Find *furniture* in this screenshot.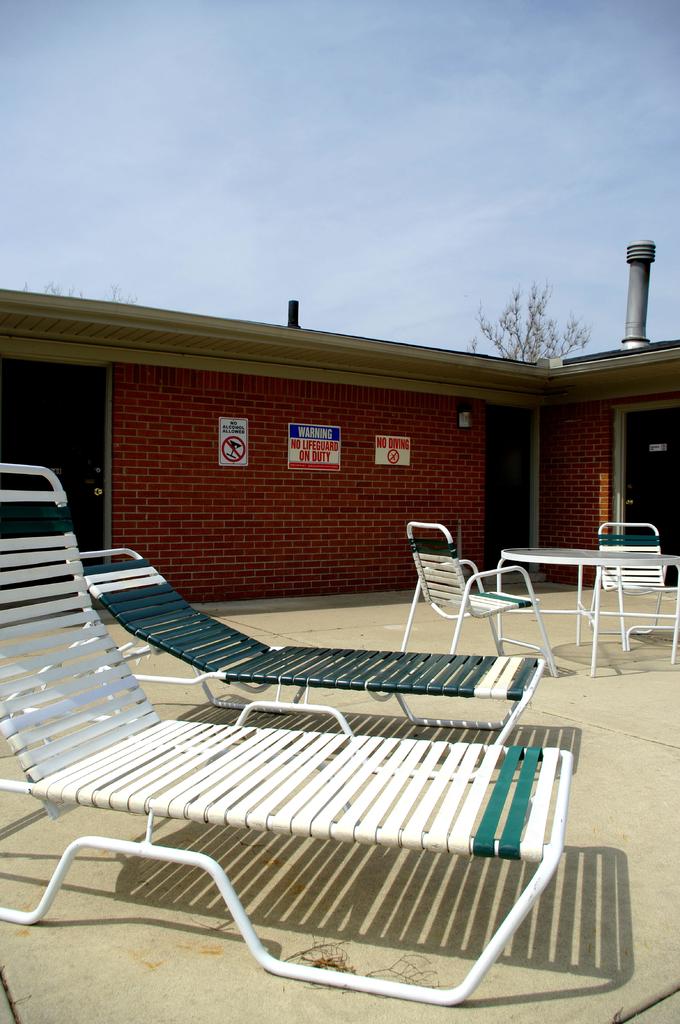
The bounding box for *furniture* is (x1=588, y1=524, x2=679, y2=644).
